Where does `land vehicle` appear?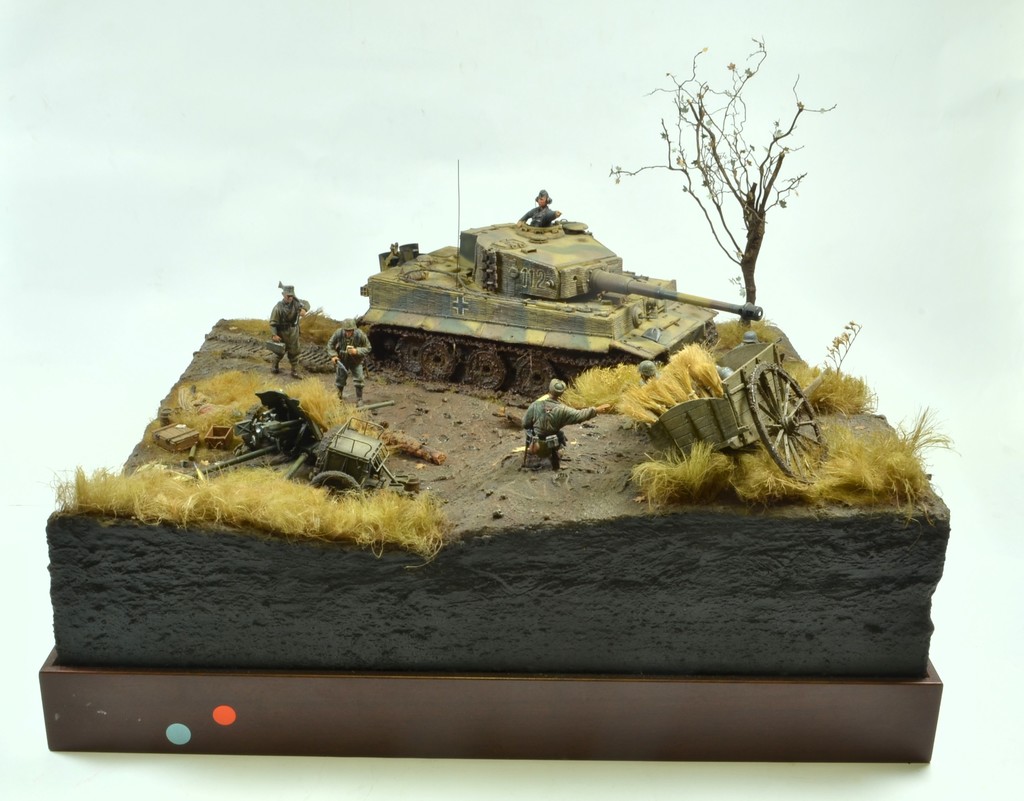
Appears at locate(642, 337, 827, 481).
